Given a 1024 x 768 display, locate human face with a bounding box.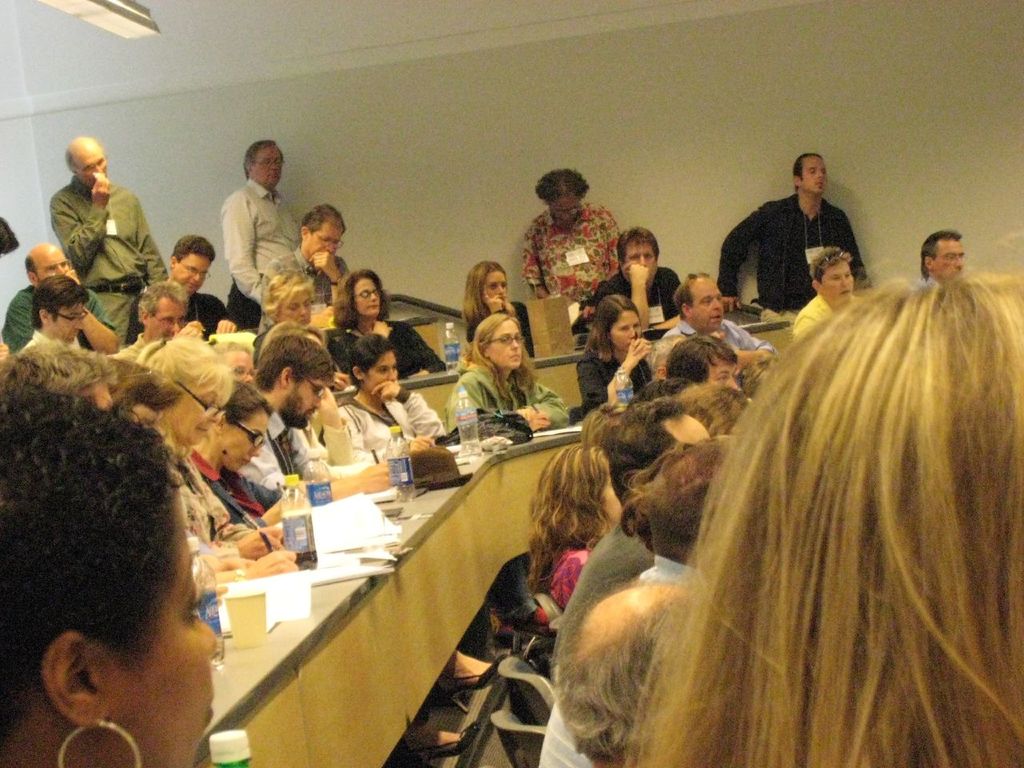
Located: x1=554, y1=197, x2=578, y2=222.
